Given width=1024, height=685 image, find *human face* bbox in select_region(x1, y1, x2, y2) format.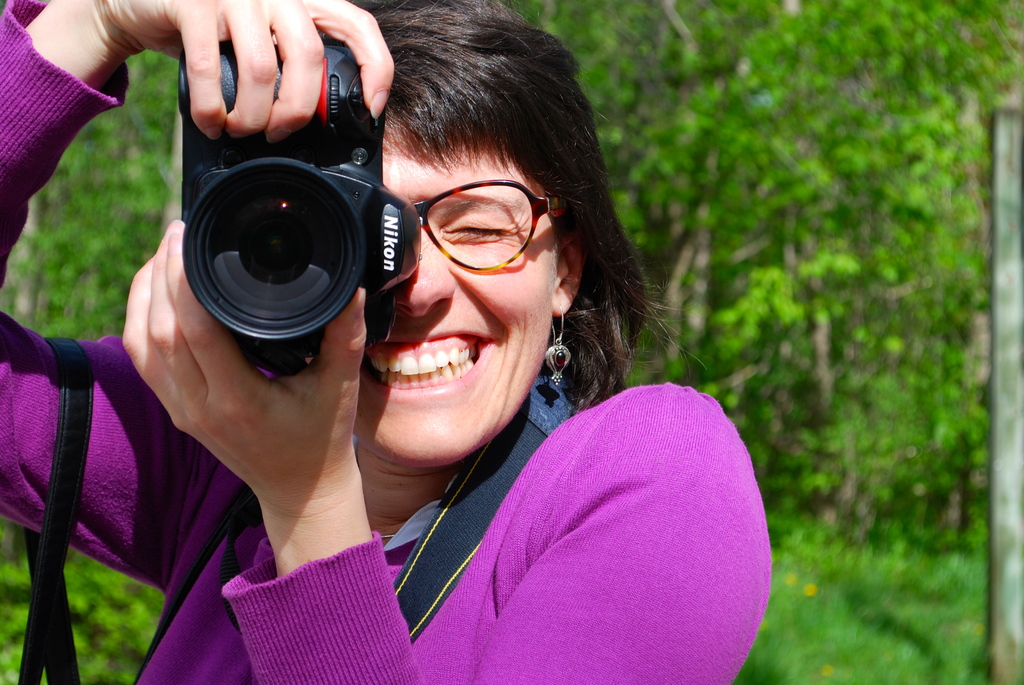
select_region(352, 120, 561, 458).
